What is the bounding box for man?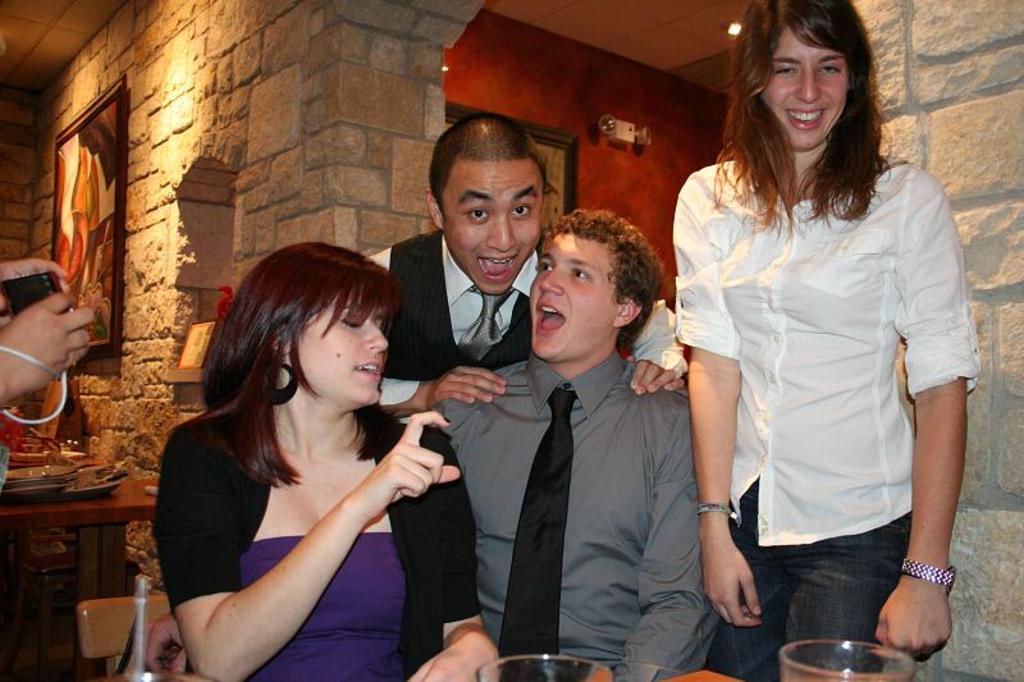
(416,209,744,681).
